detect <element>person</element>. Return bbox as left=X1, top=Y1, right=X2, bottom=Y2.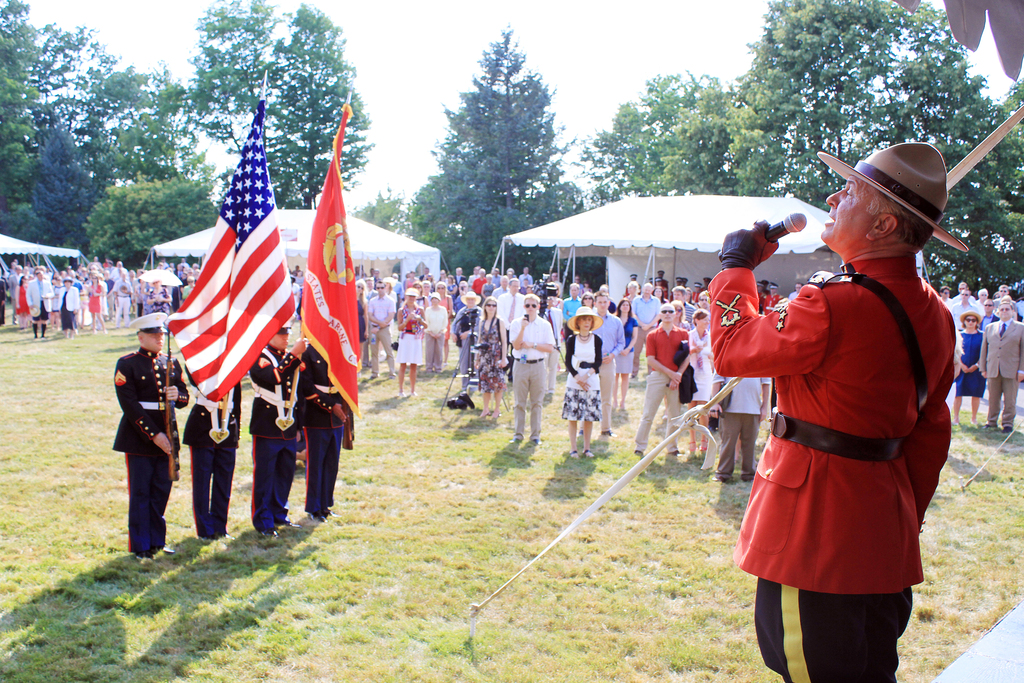
left=0, top=139, right=1023, bottom=682.
